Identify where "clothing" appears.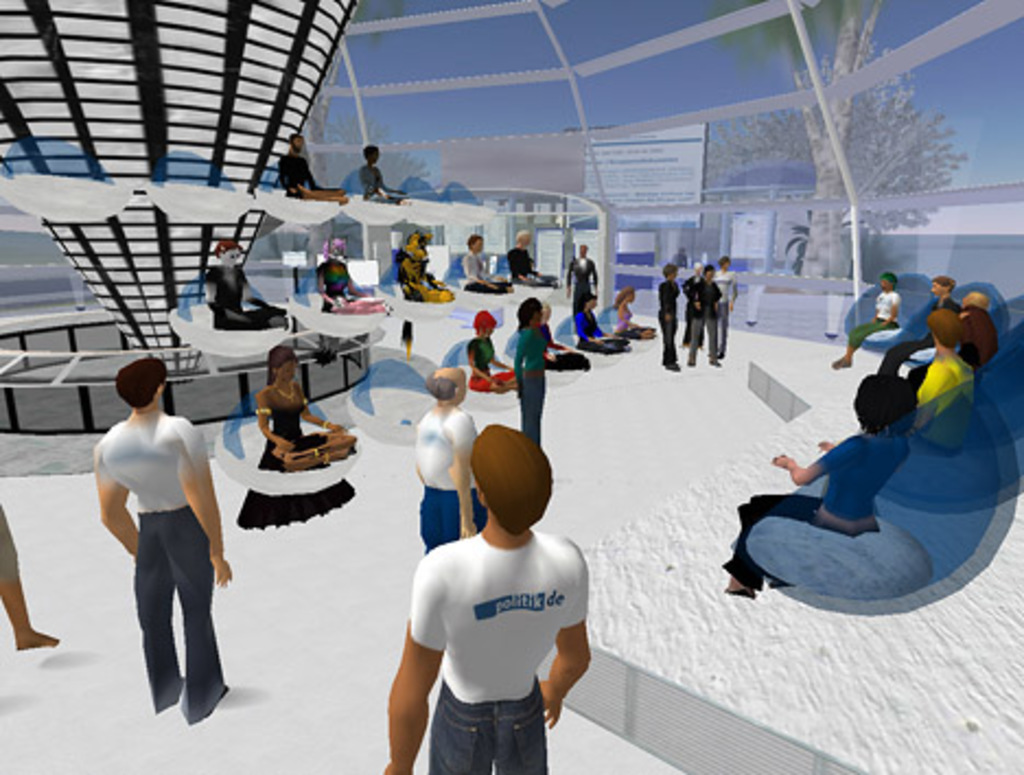
Appears at [left=615, top=302, right=645, bottom=331].
